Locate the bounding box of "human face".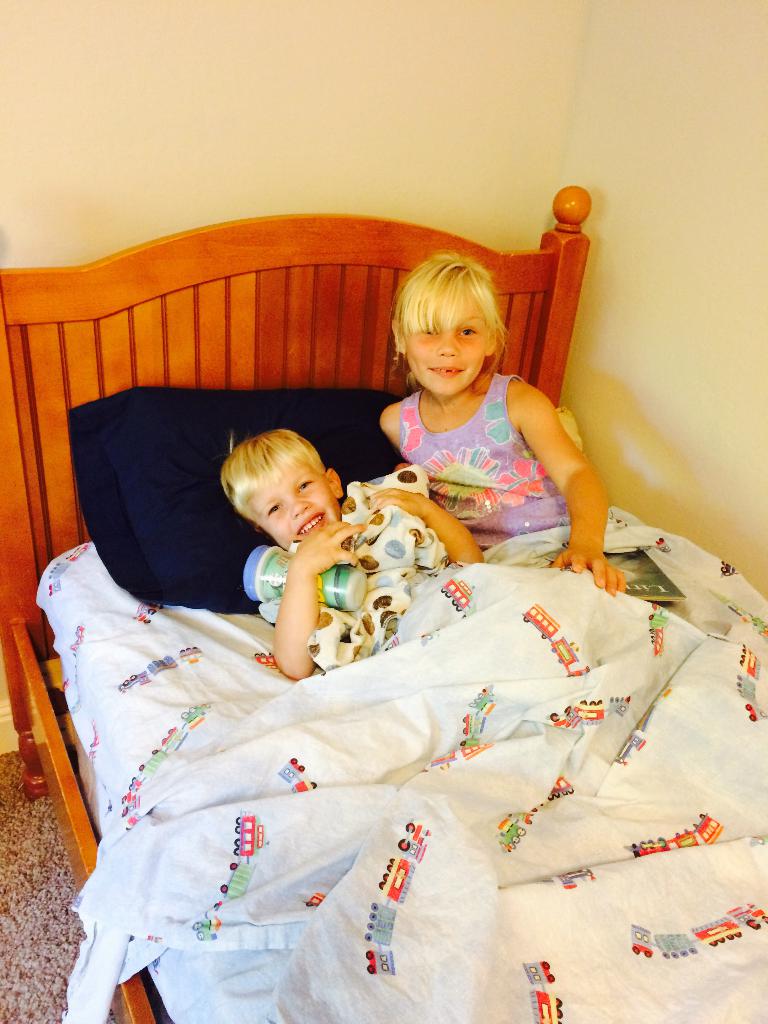
Bounding box: 250:461:338:554.
